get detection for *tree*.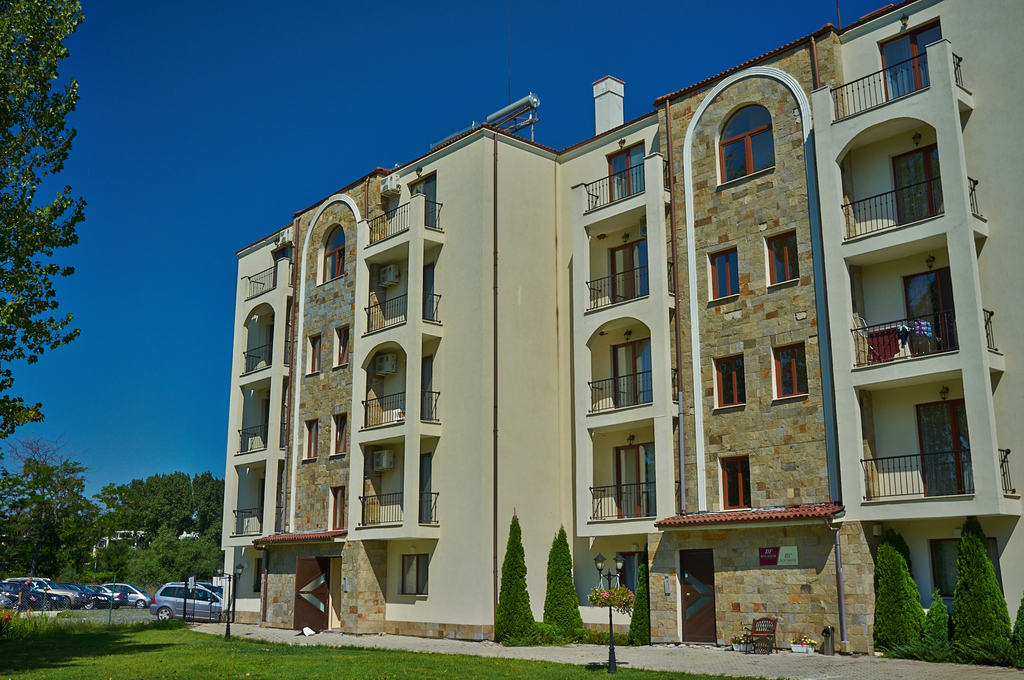
Detection: region(0, 0, 93, 454).
